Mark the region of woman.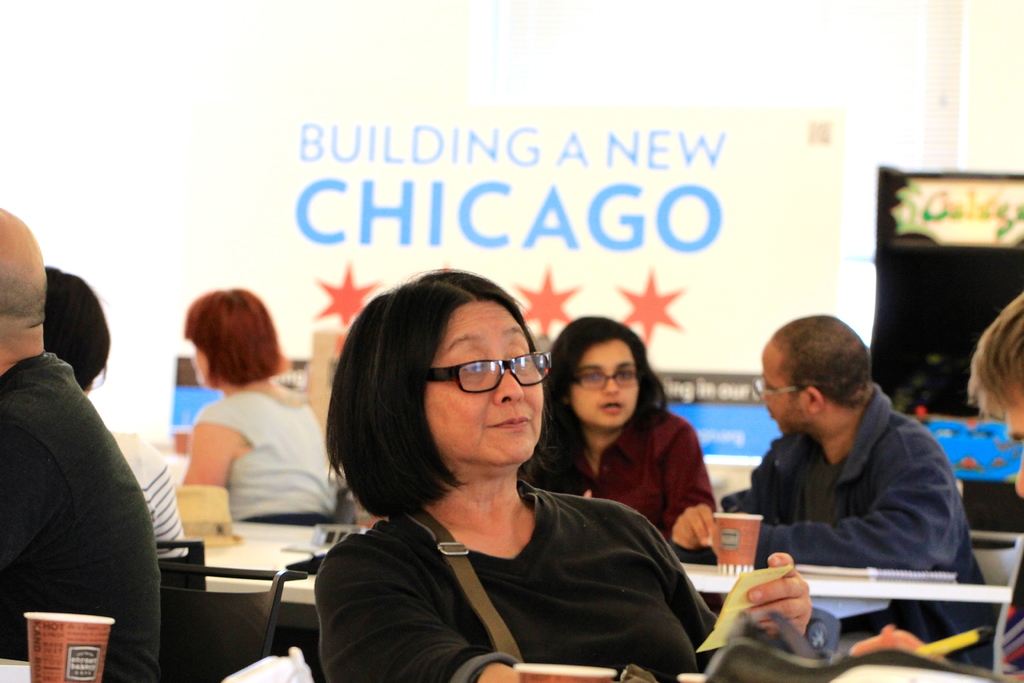
Region: [x1=164, y1=287, x2=344, y2=520].
